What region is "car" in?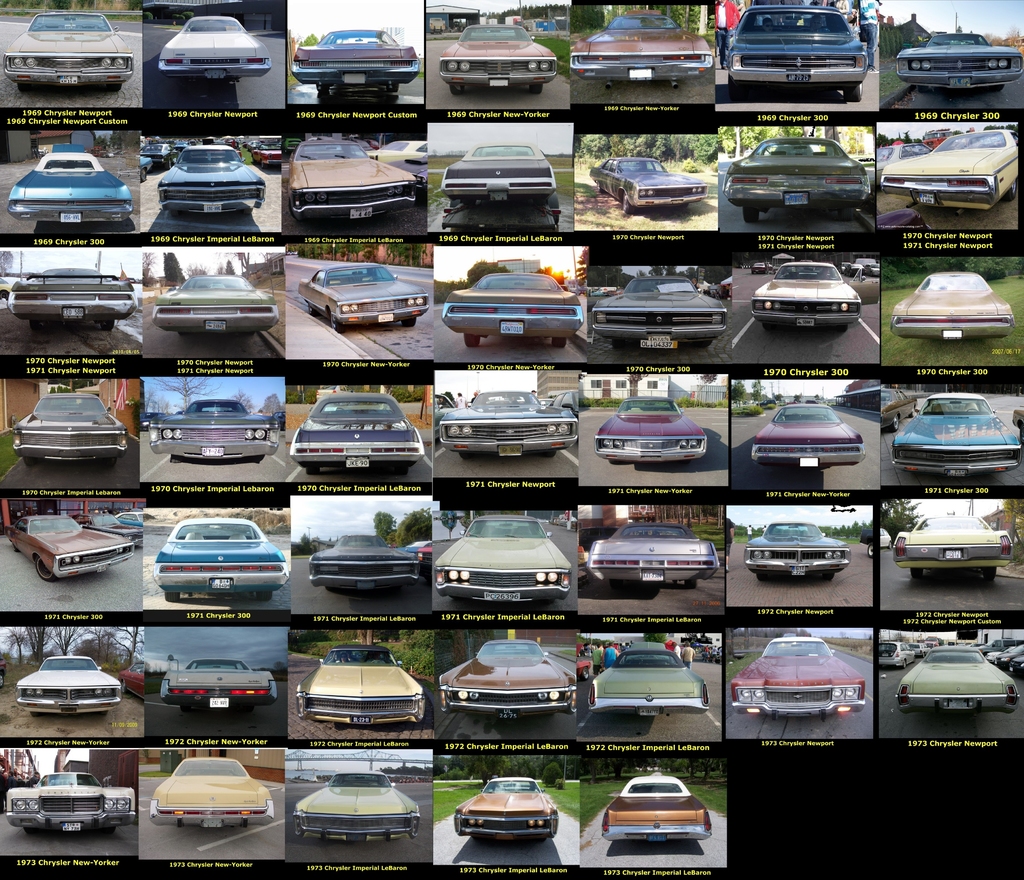
298/643/429/724.
